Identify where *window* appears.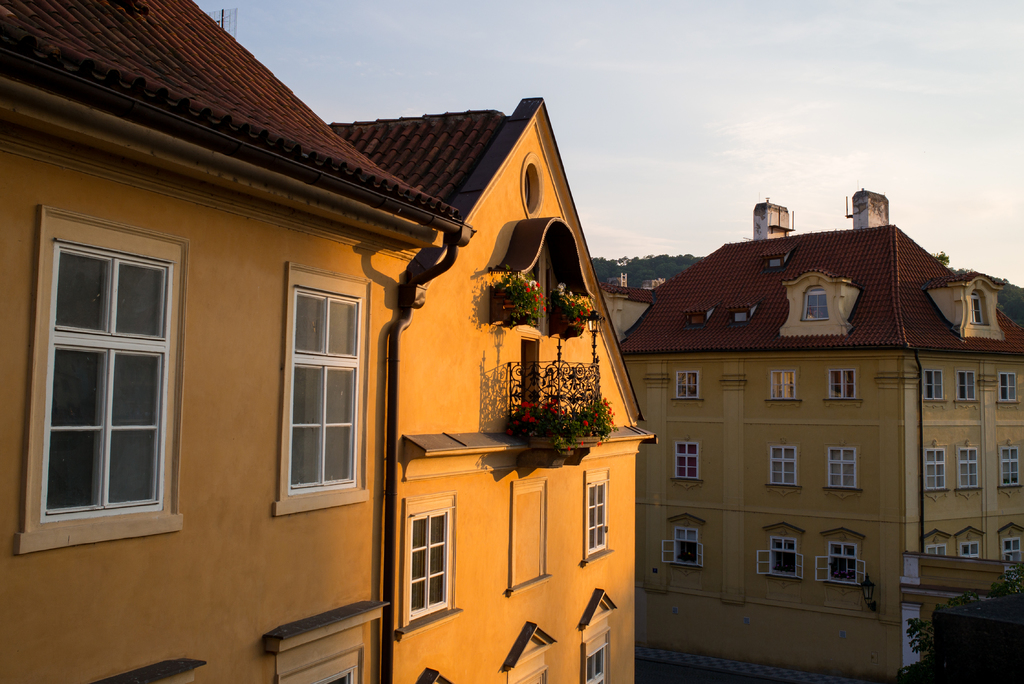
Appears at [x1=955, y1=443, x2=982, y2=489].
